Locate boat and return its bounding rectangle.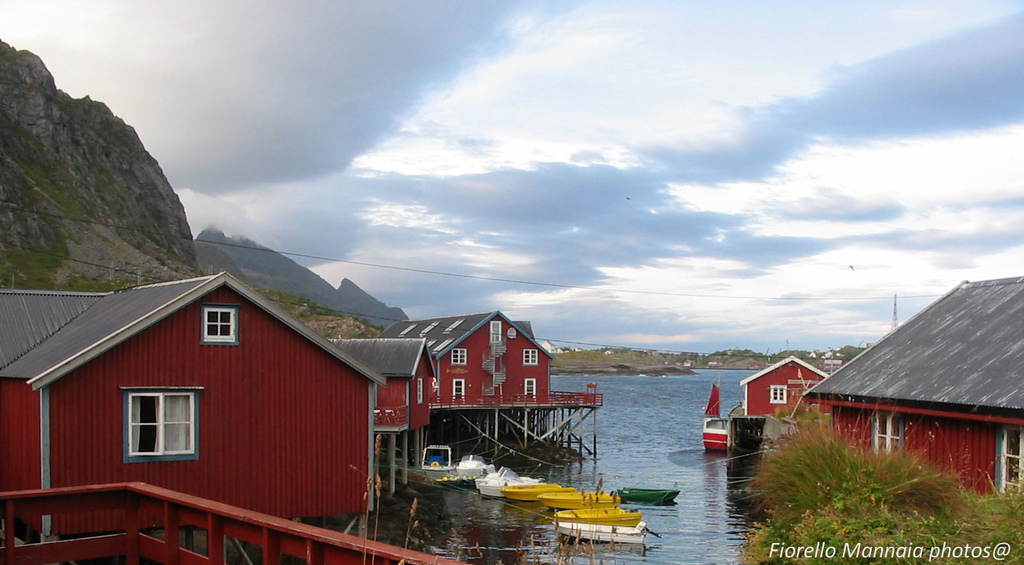
{"x1": 477, "y1": 465, "x2": 545, "y2": 499}.
